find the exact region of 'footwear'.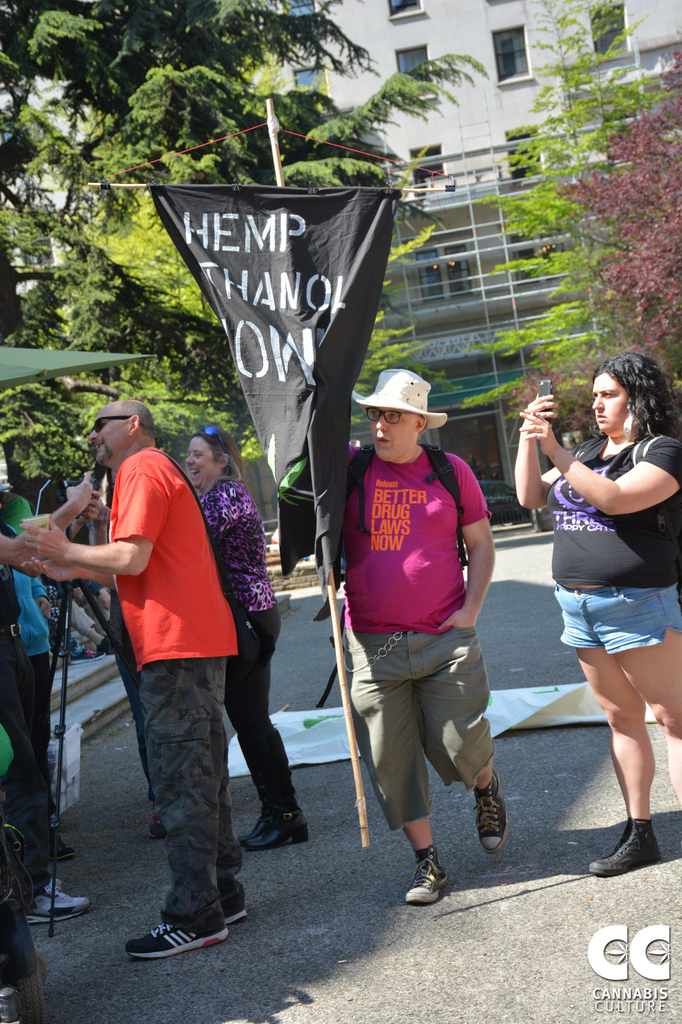
Exact region: 475 771 505 851.
